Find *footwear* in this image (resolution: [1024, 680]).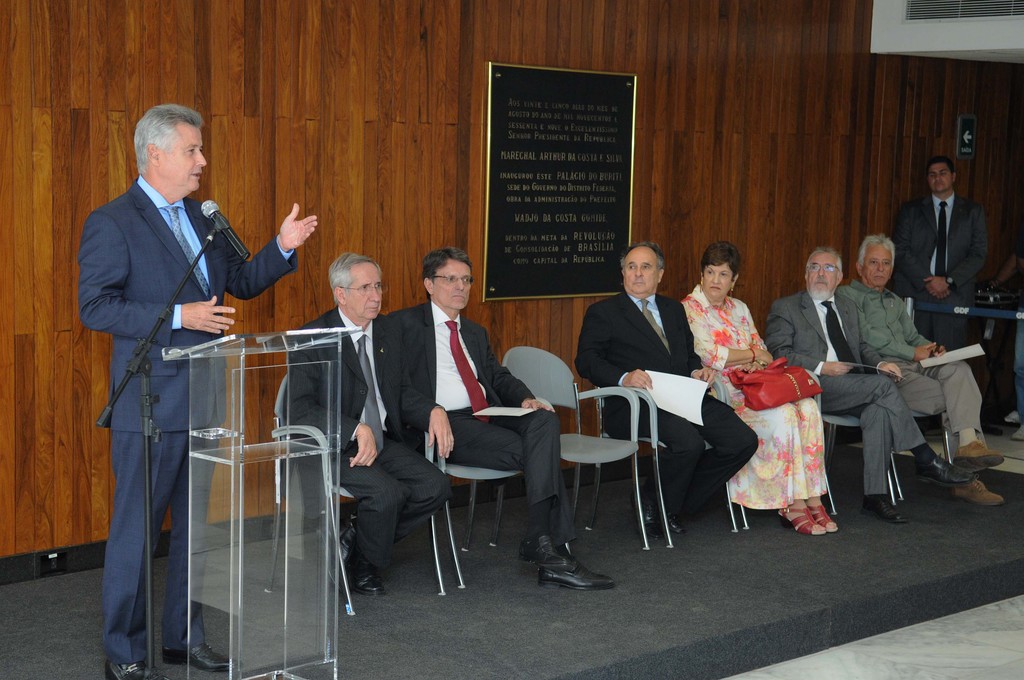
[left=954, top=436, right=1005, bottom=469].
